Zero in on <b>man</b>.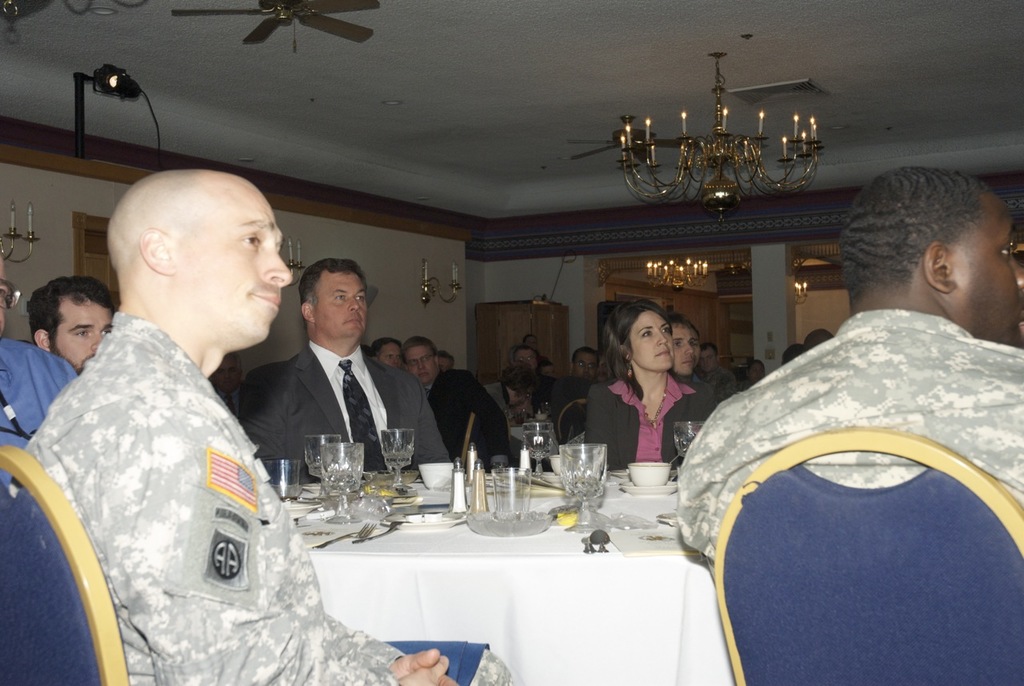
Zeroed in: 33/274/122/369.
